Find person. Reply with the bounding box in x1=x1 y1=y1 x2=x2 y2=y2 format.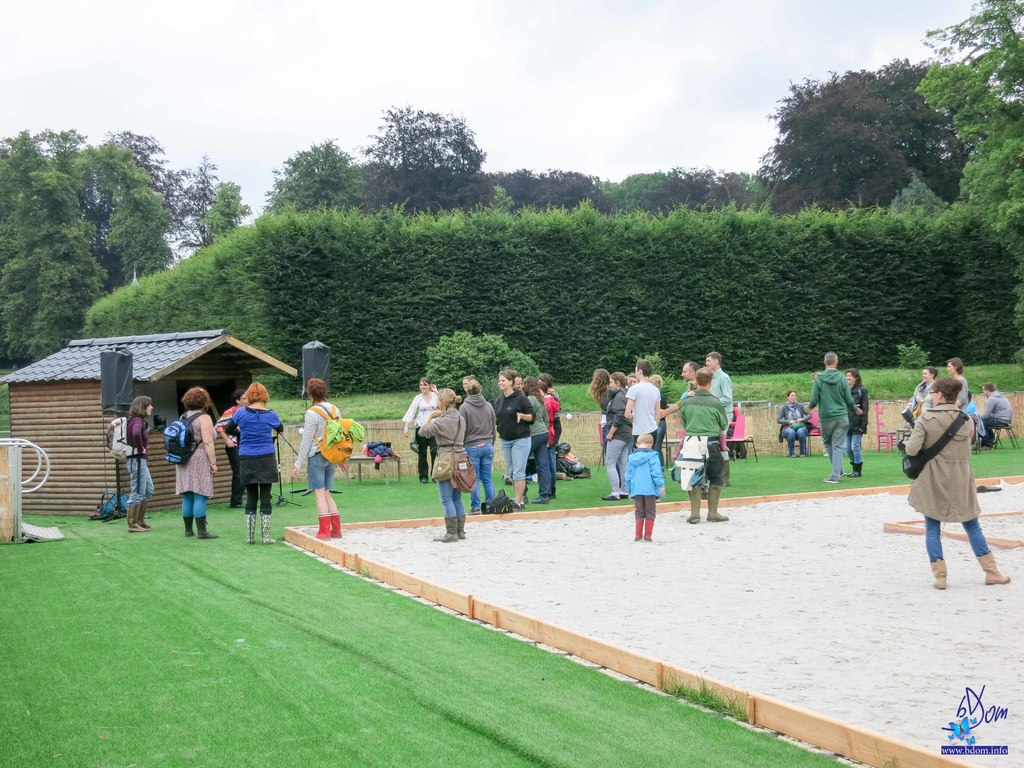
x1=676 y1=371 x2=728 y2=523.
